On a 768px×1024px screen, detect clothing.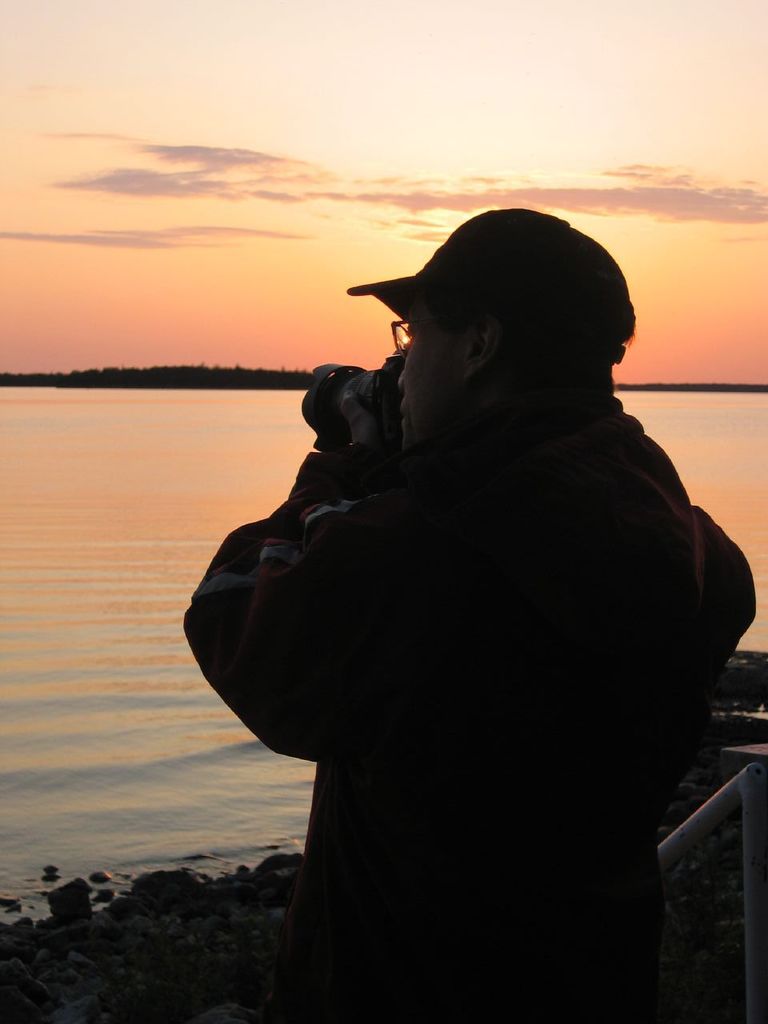
[210,279,734,998].
